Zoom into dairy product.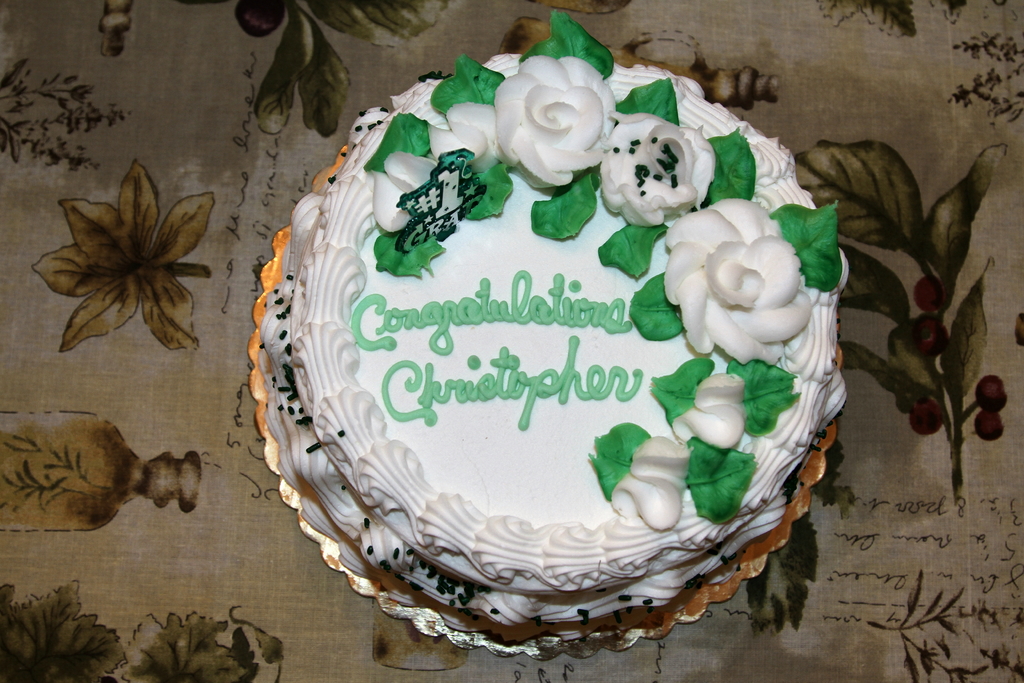
Zoom target: (left=438, top=90, right=502, bottom=193).
